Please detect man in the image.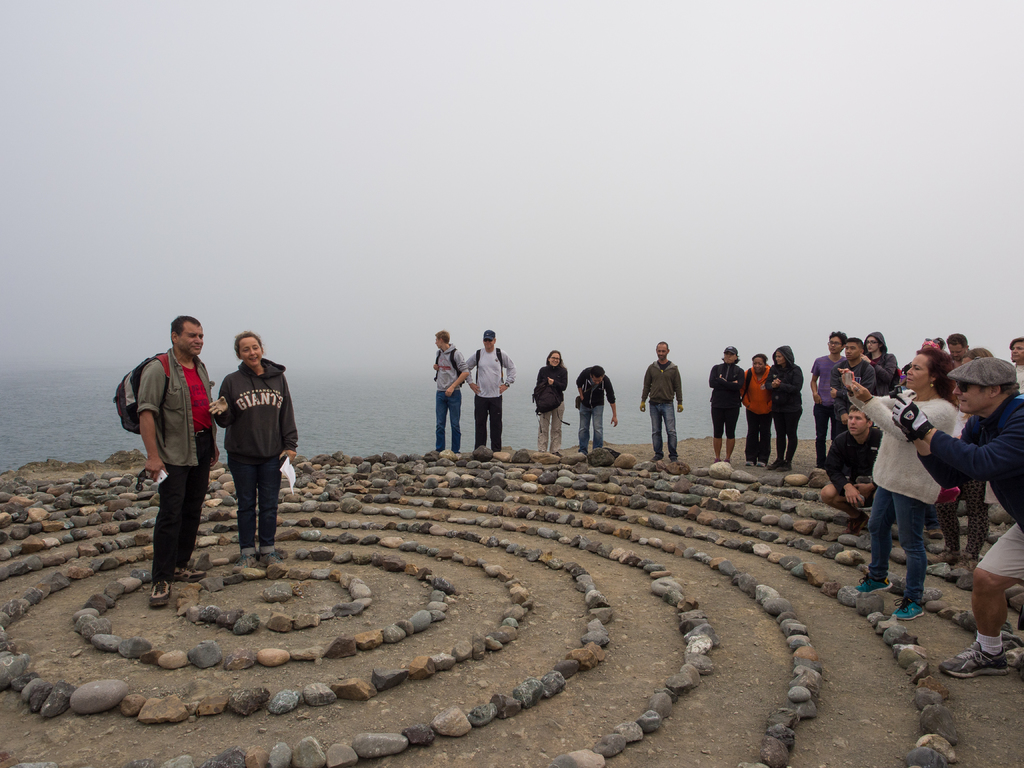
(464, 331, 516, 451).
